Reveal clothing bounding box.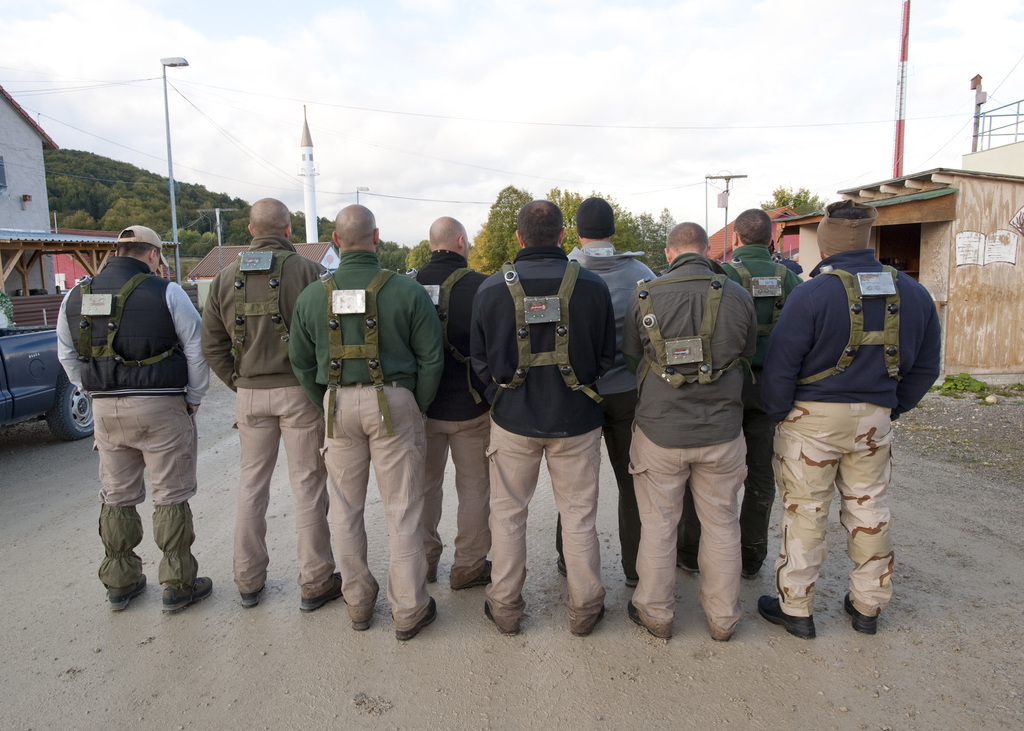
Revealed: l=200, t=237, r=326, b=595.
